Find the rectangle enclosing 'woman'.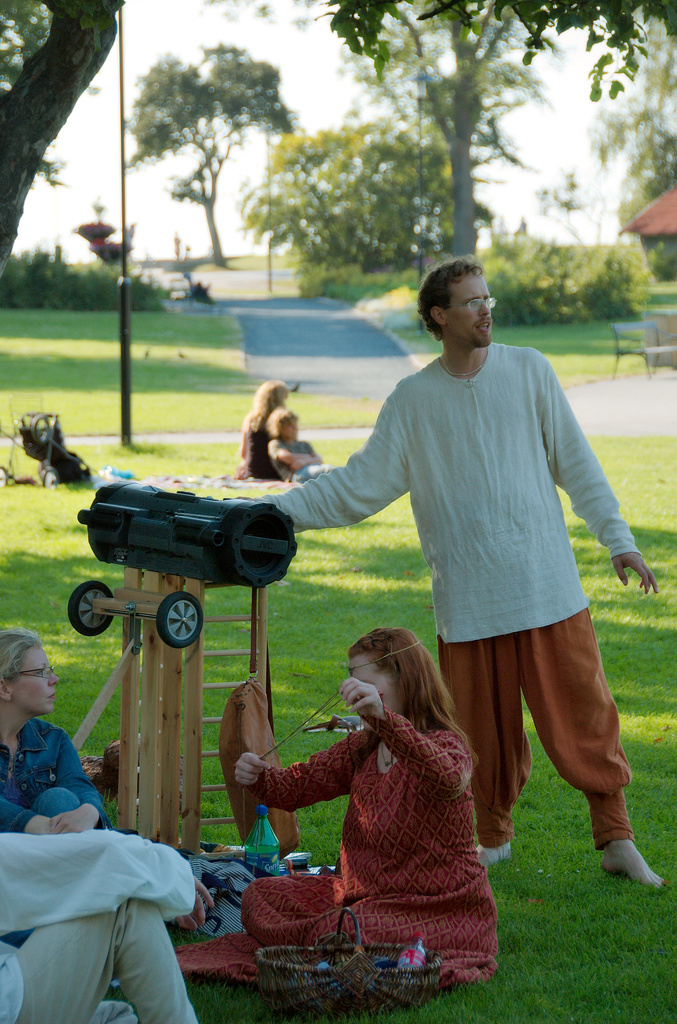
(left=0, top=628, right=108, bottom=840).
